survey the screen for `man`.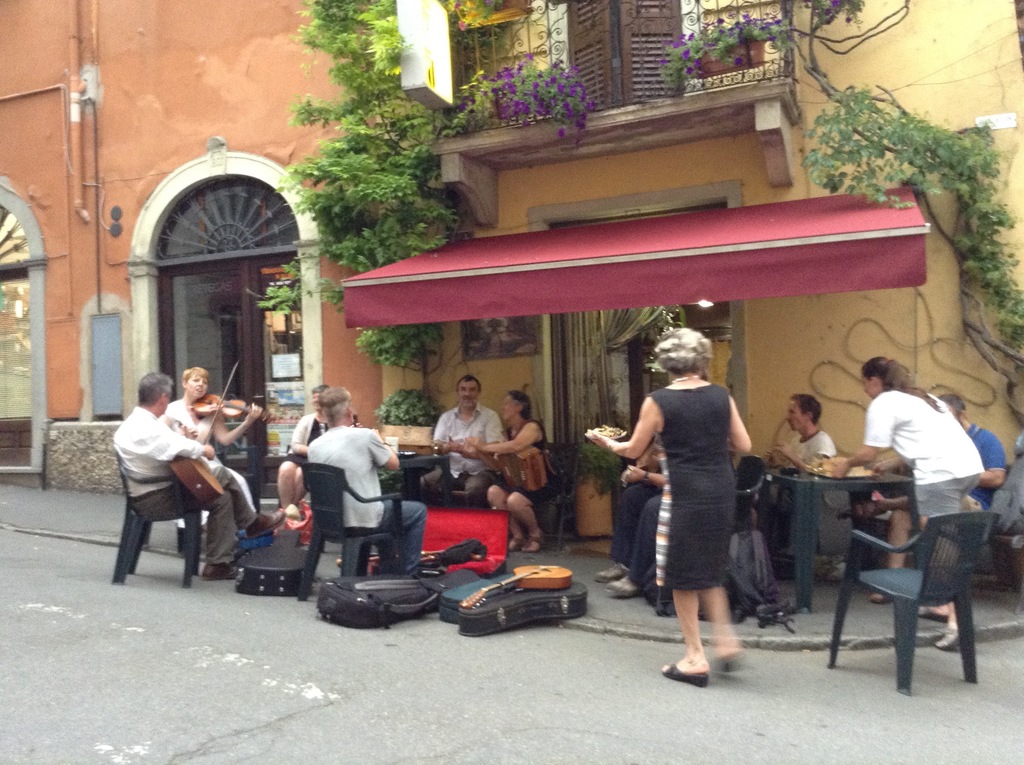
Survey found: bbox=[113, 371, 287, 580].
